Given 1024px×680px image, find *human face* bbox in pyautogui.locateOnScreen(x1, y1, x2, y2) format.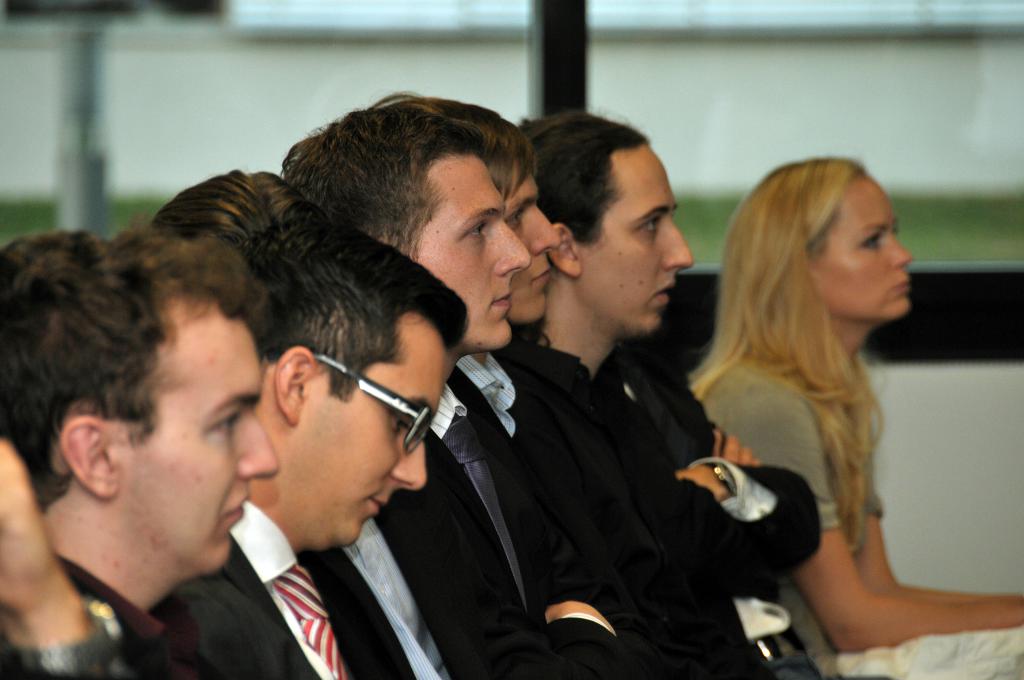
pyautogui.locateOnScreen(418, 151, 533, 346).
